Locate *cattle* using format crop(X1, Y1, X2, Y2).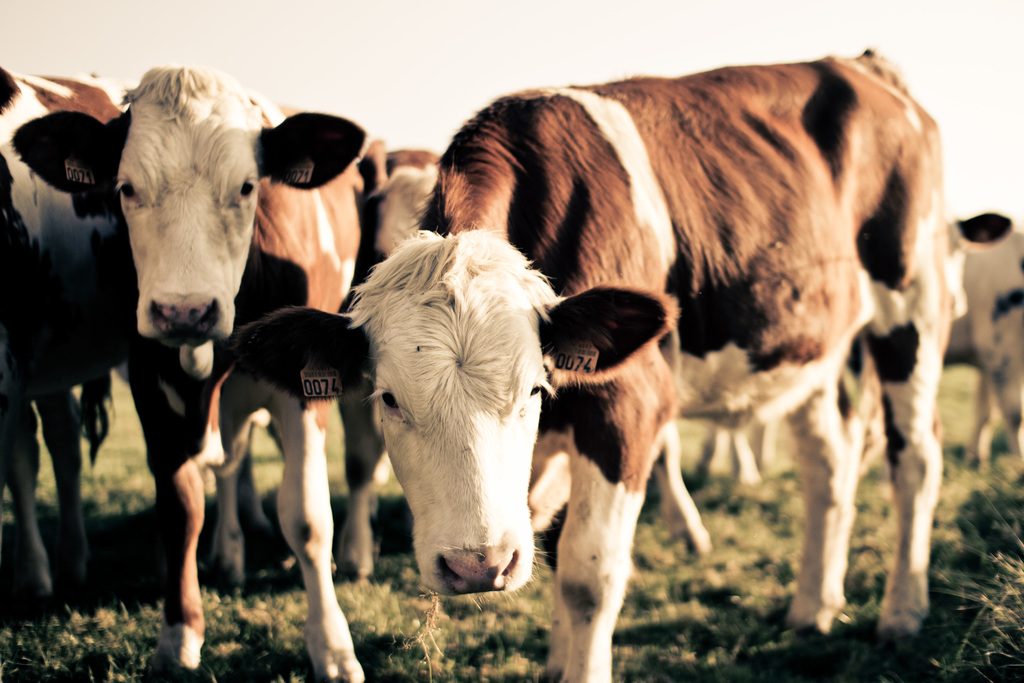
crop(0, 58, 270, 611).
